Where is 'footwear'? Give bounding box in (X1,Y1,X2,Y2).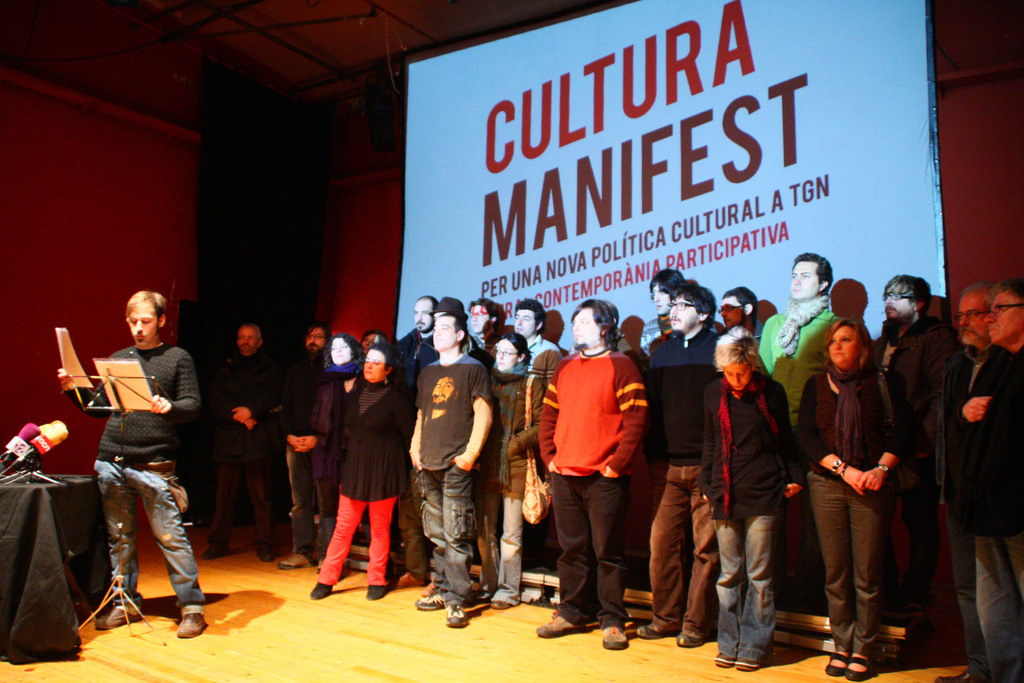
(391,575,433,591).
